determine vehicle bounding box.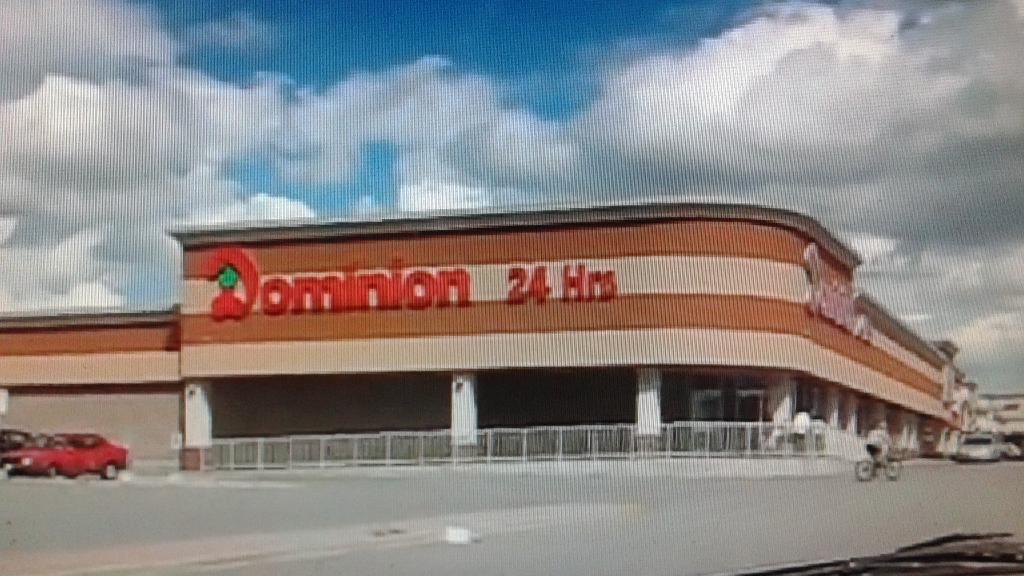
Determined: locate(1, 431, 130, 478).
